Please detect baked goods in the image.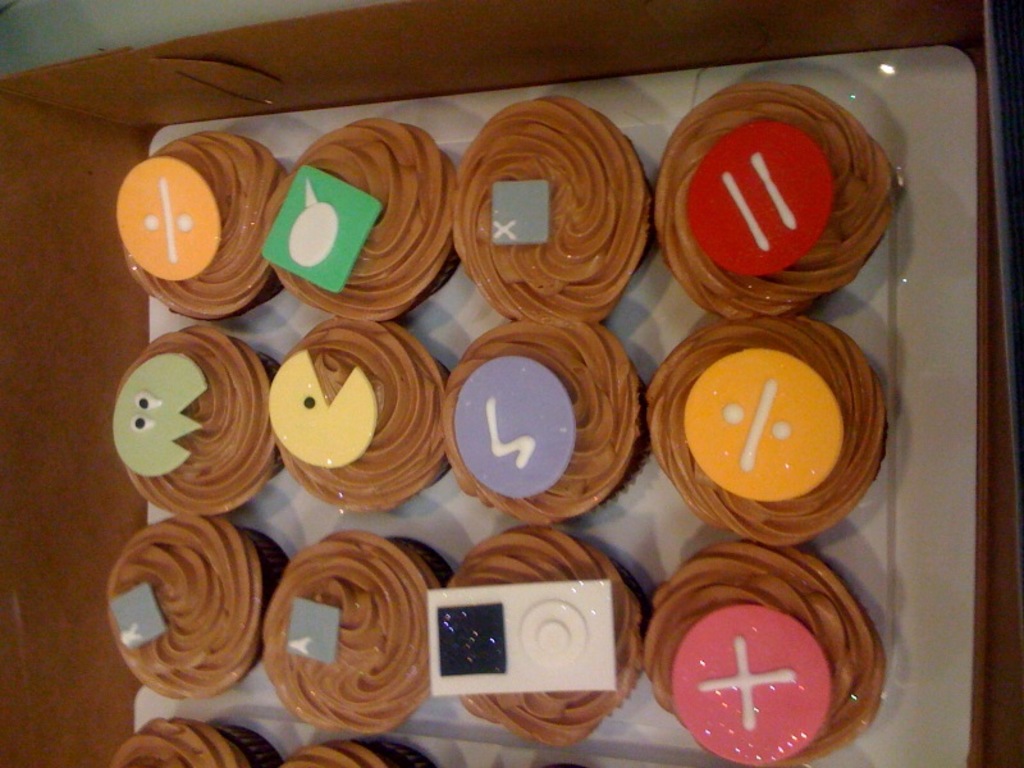
region(278, 308, 452, 507).
